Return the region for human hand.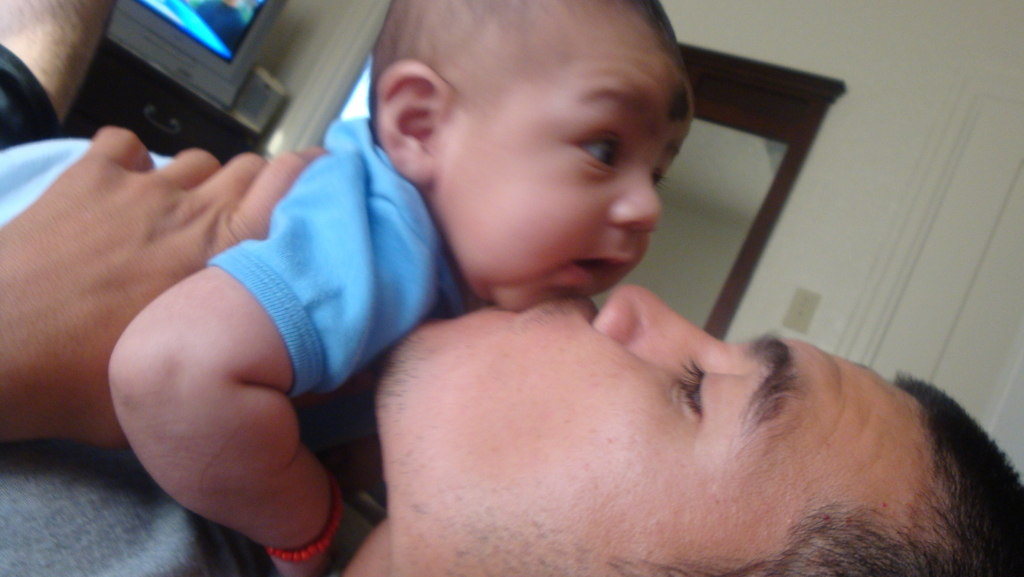
select_region(10, 158, 293, 417).
